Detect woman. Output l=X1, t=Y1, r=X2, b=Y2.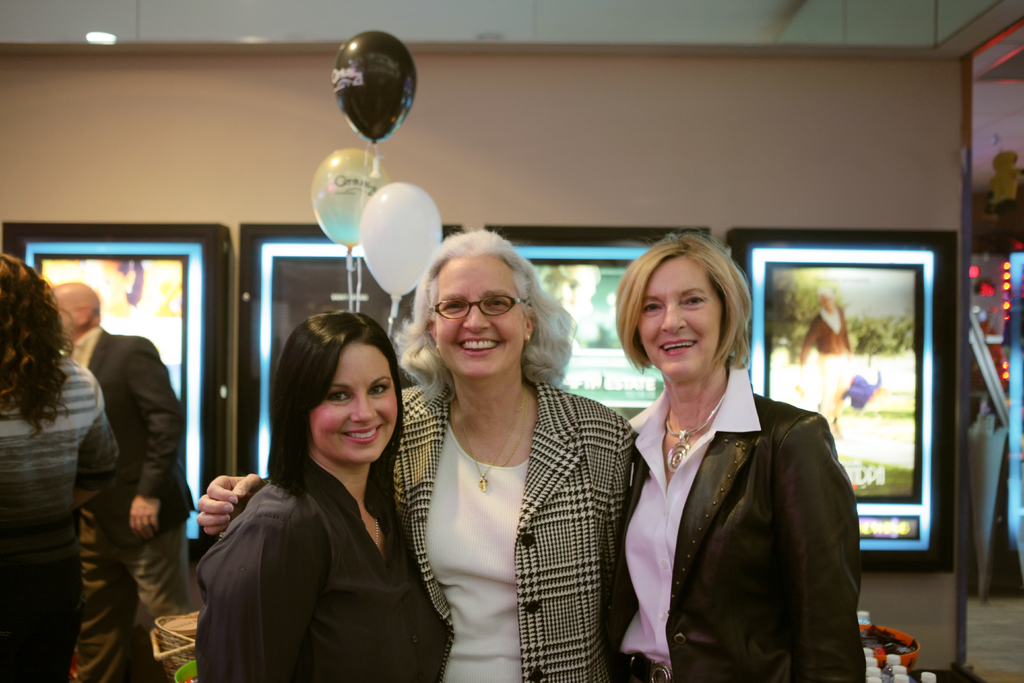
l=0, t=253, r=123, b=682.
